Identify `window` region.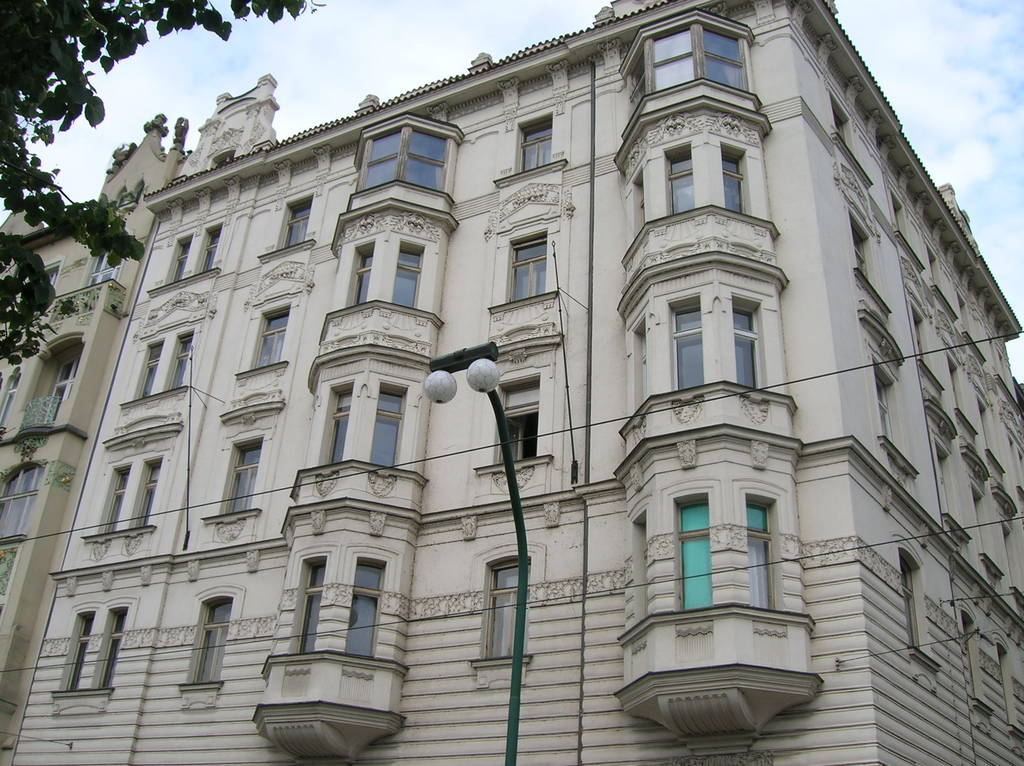
Region: box=[100, 471, 128, 537].
